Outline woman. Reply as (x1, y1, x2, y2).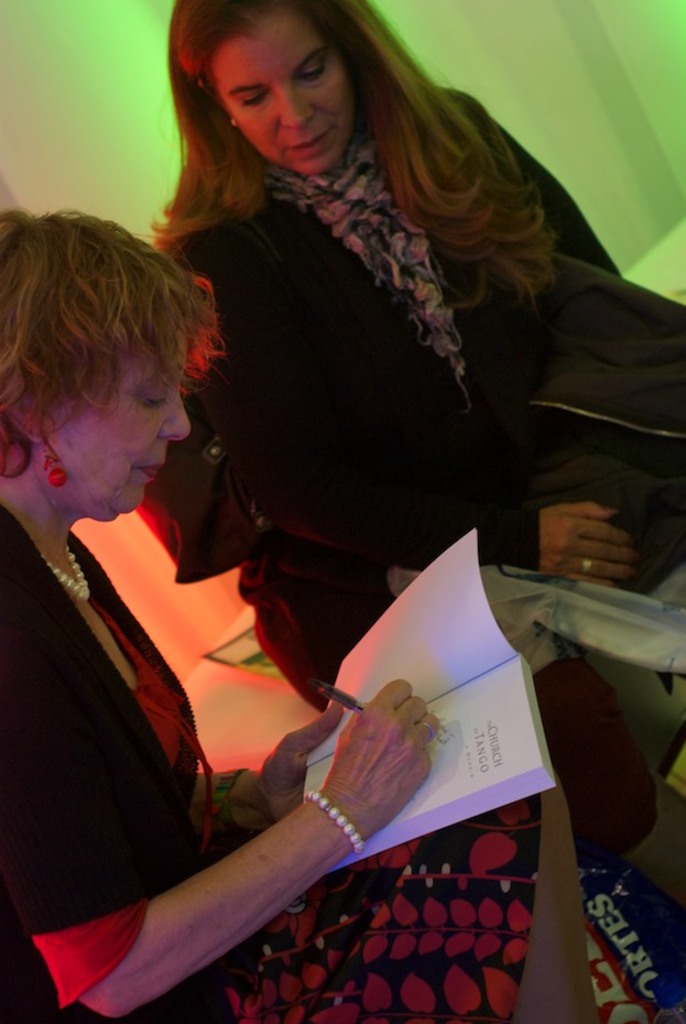
(0, 206, 596, 1023).
